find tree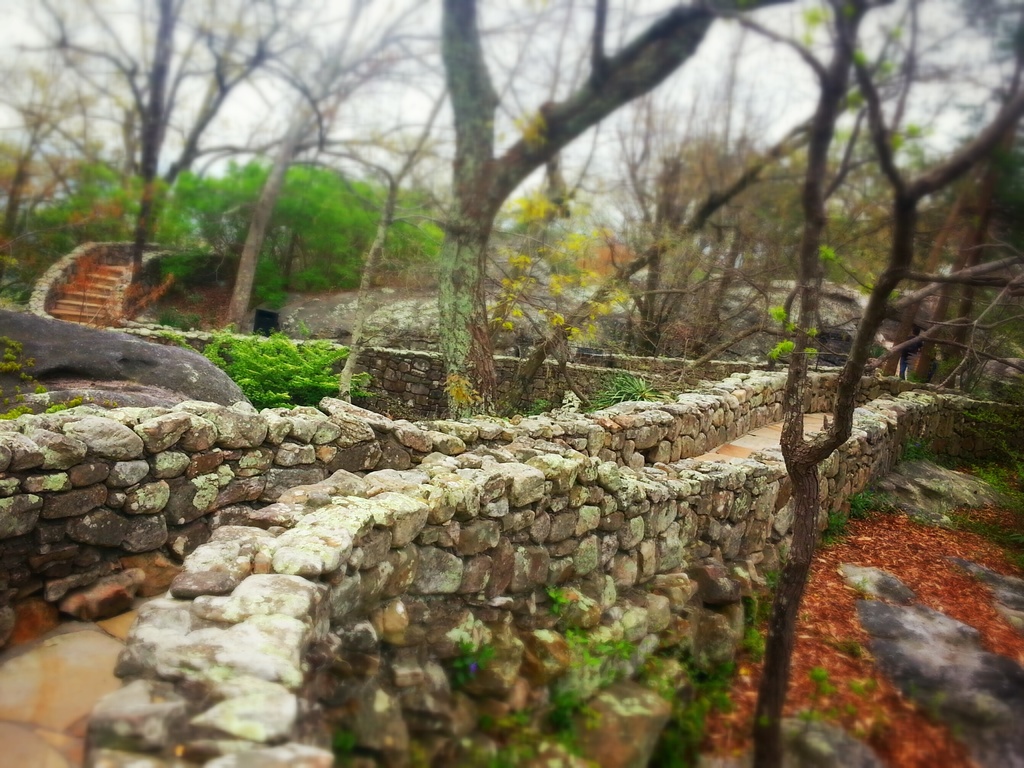
crop(210, 0, 355, 334)
